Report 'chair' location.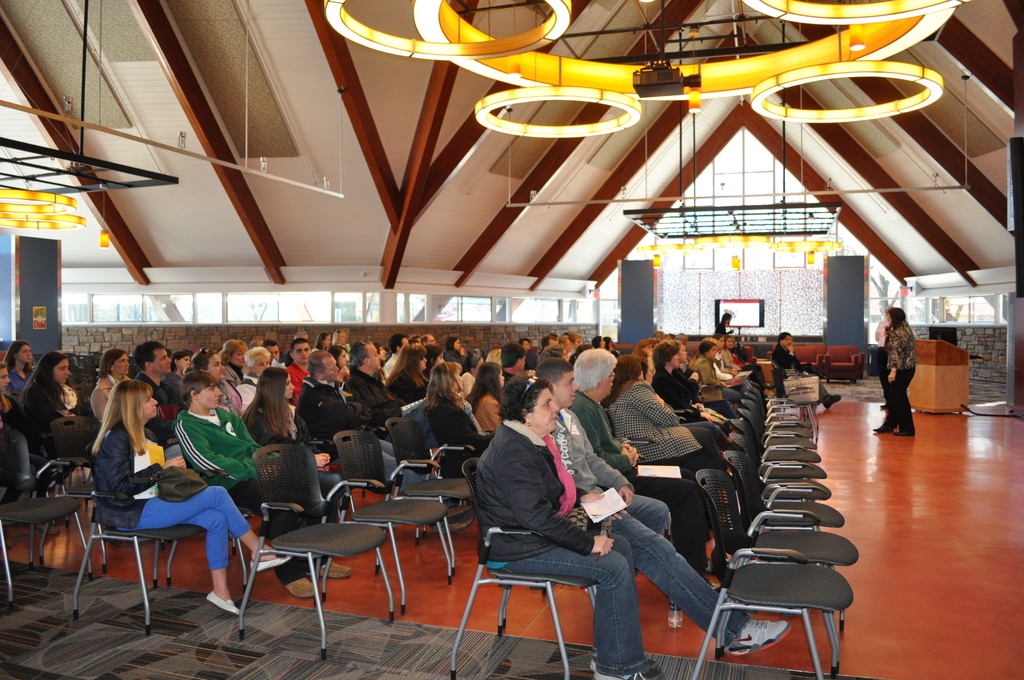
Report: <bbox>451, 458, 602, 679</bbox>.
